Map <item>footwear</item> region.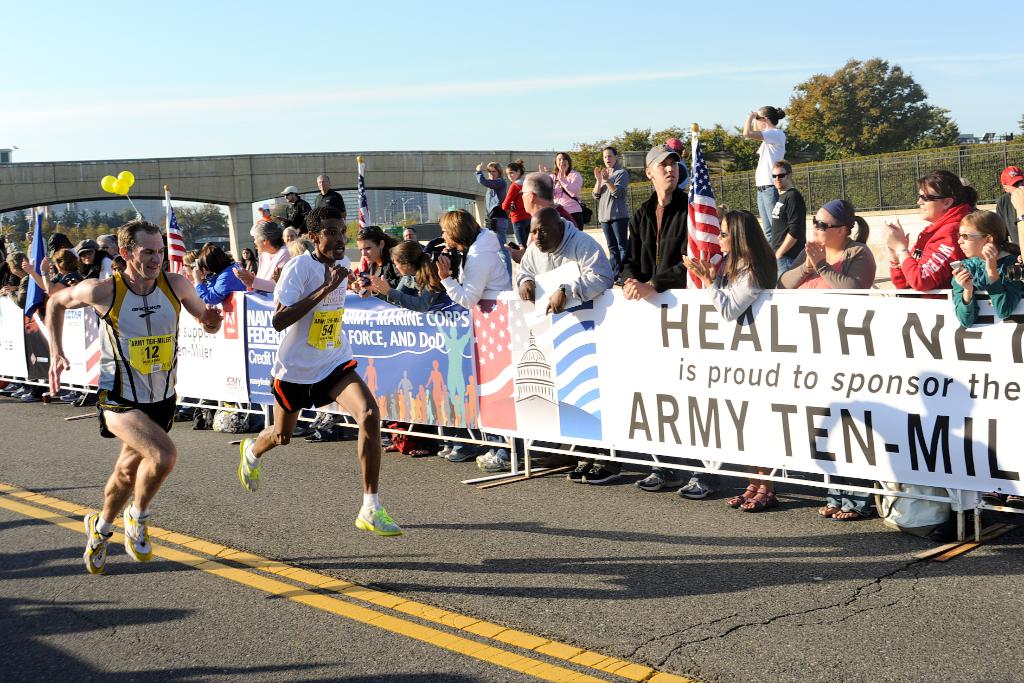
Mapped to (565, 459, 595, 479).
